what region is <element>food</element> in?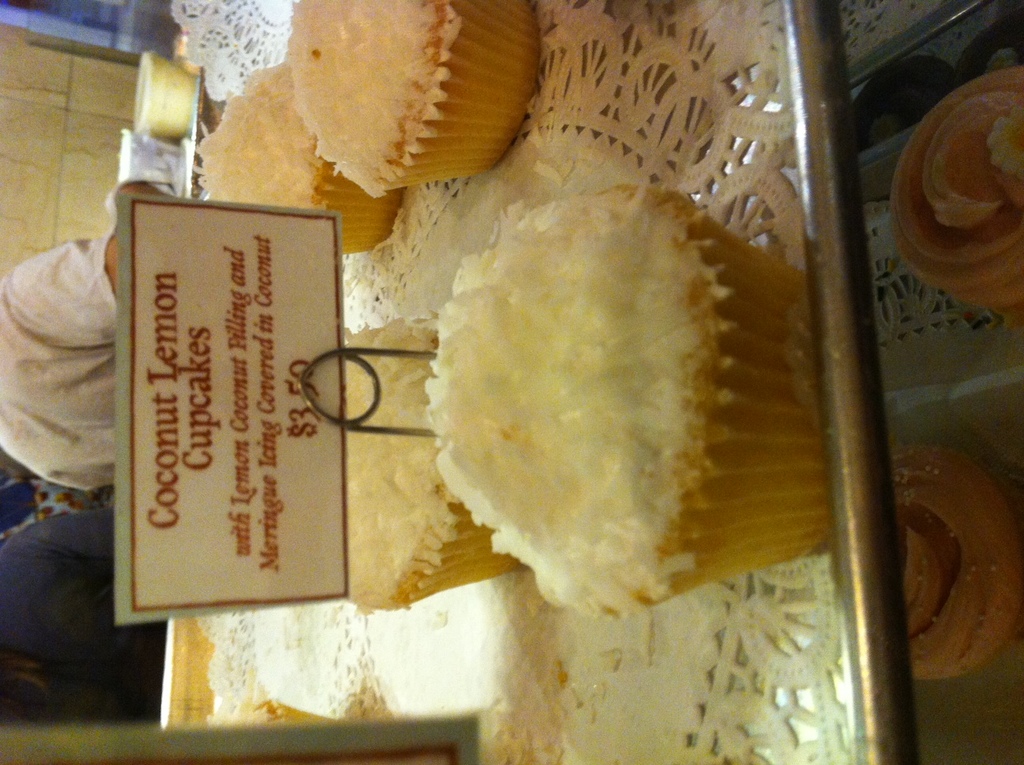
[x1=341, y1=326, x2=527, y2=616].
